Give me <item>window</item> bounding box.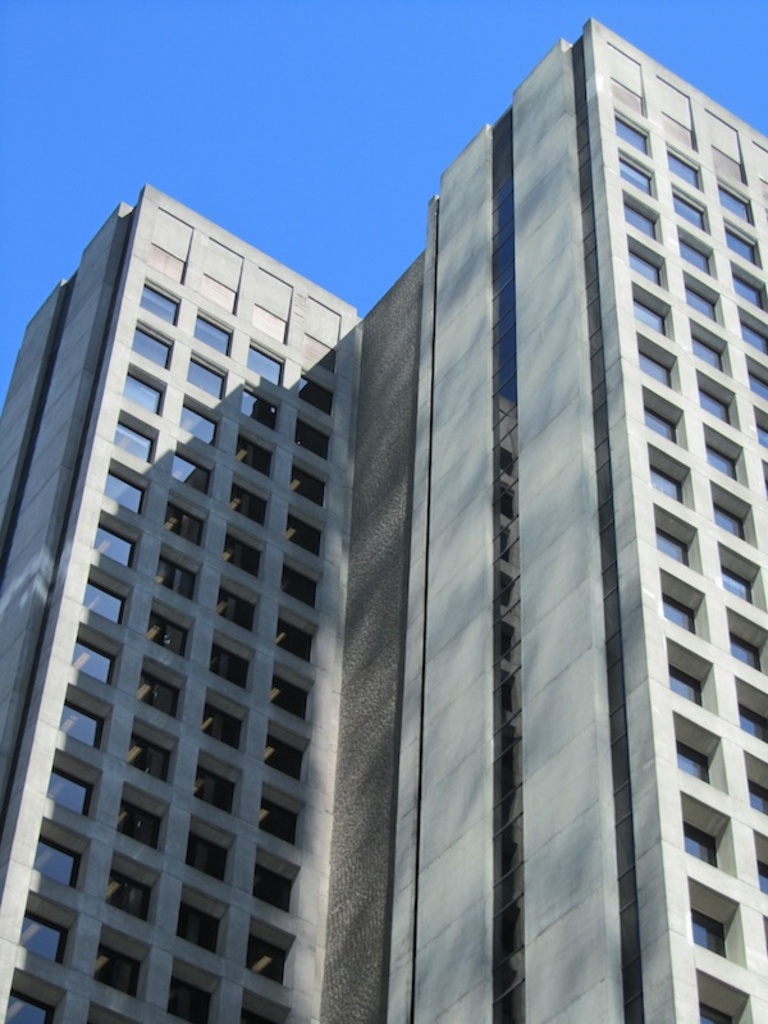
Rect(142, 603, 195, 660).
